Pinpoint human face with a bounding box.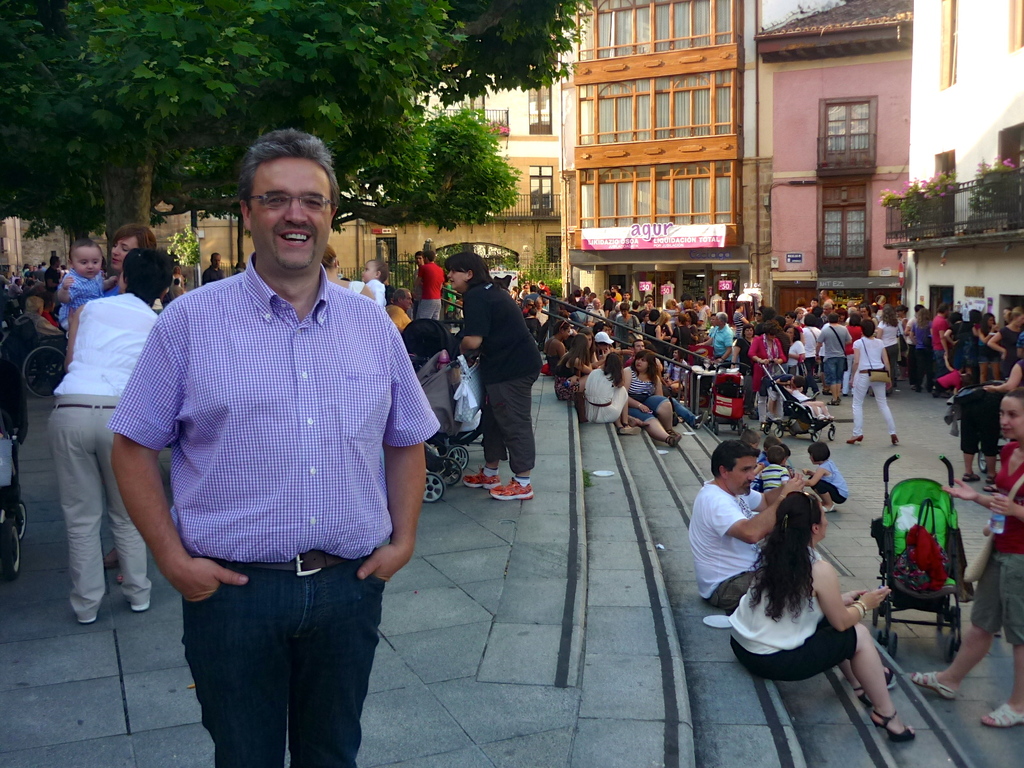
820:291:824:298.
